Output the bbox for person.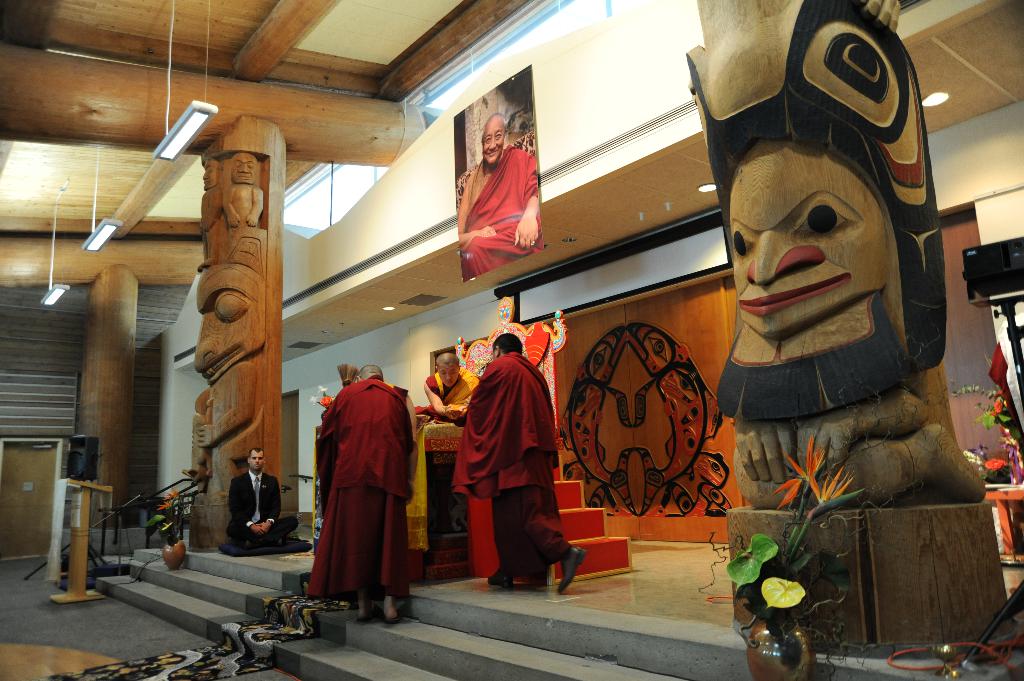
detection(225, 445, 300, 550).
